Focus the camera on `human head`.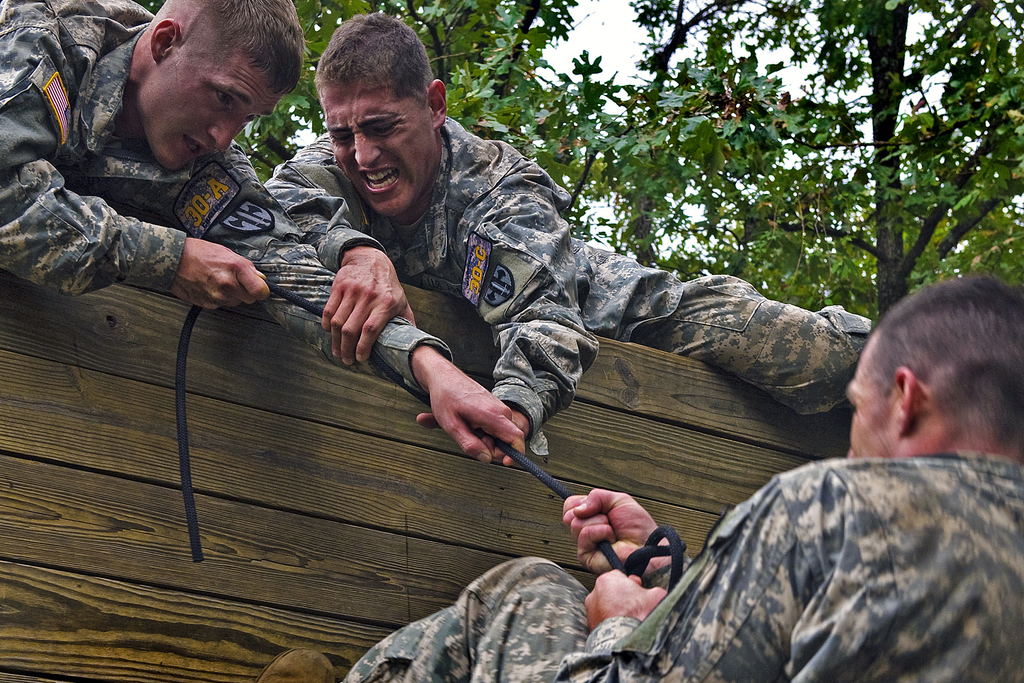
Focus region: rect(311, 10, 450, 219).
